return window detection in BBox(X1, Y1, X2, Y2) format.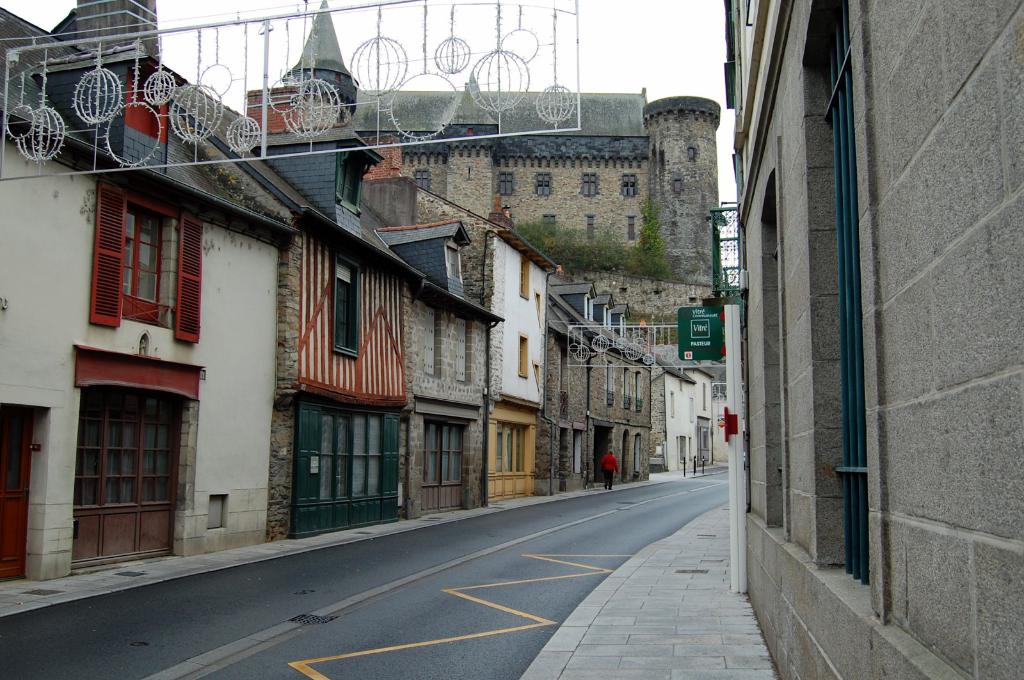
BBox(337, 145, 367, 211).
